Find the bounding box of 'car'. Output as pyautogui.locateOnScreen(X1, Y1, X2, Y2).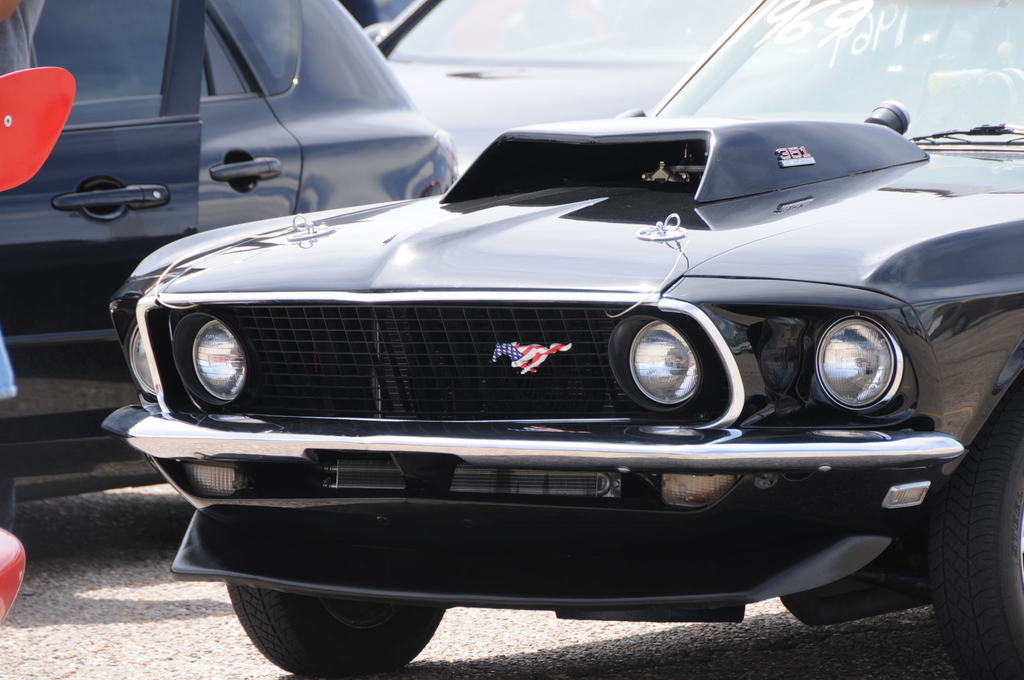
pyautogui.locateOnScreen(98, 0, 1023, 679).
